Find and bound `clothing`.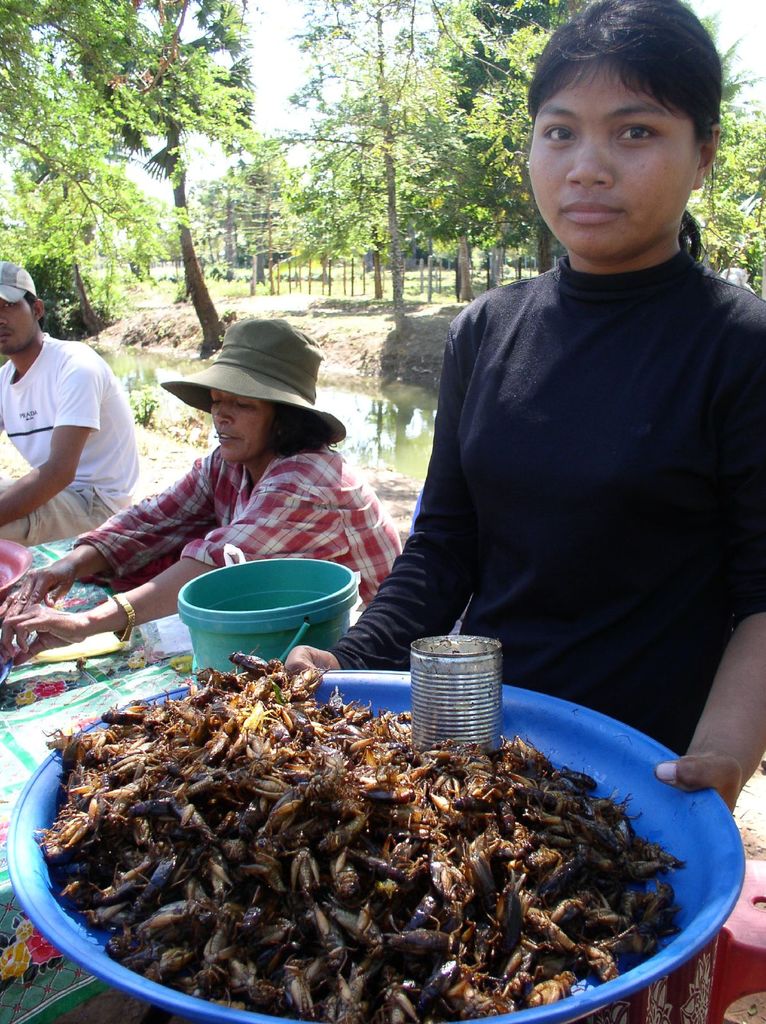
Bound: left=0, top=332, right=140, bottom=500.
